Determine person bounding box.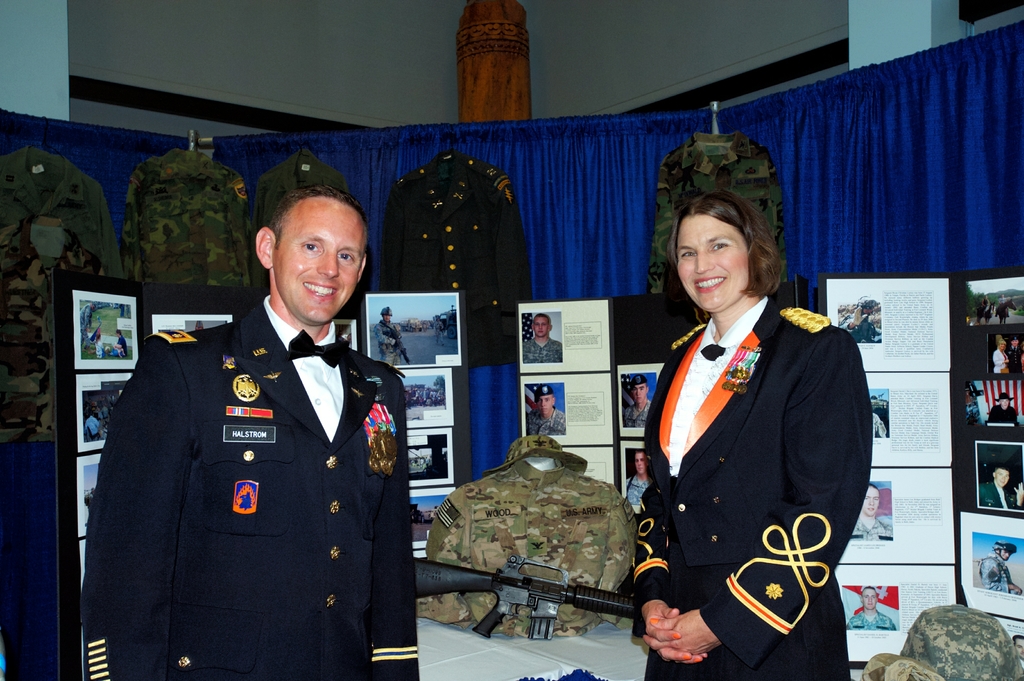
Determined: (114,335,127,359).
